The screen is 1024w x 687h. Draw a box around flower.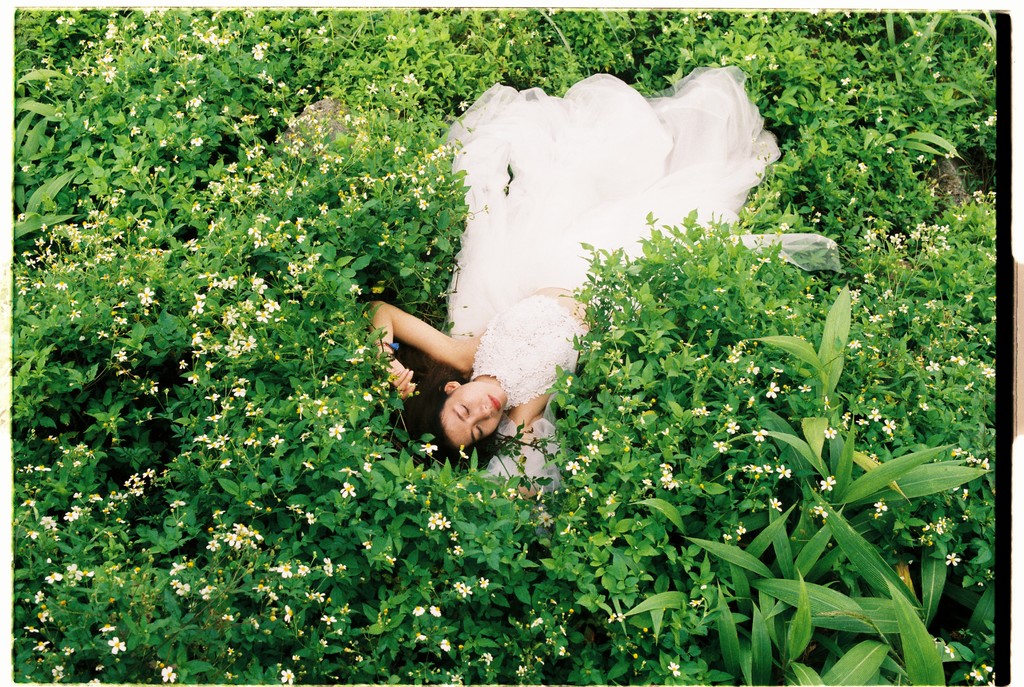
89 494 104 503.
